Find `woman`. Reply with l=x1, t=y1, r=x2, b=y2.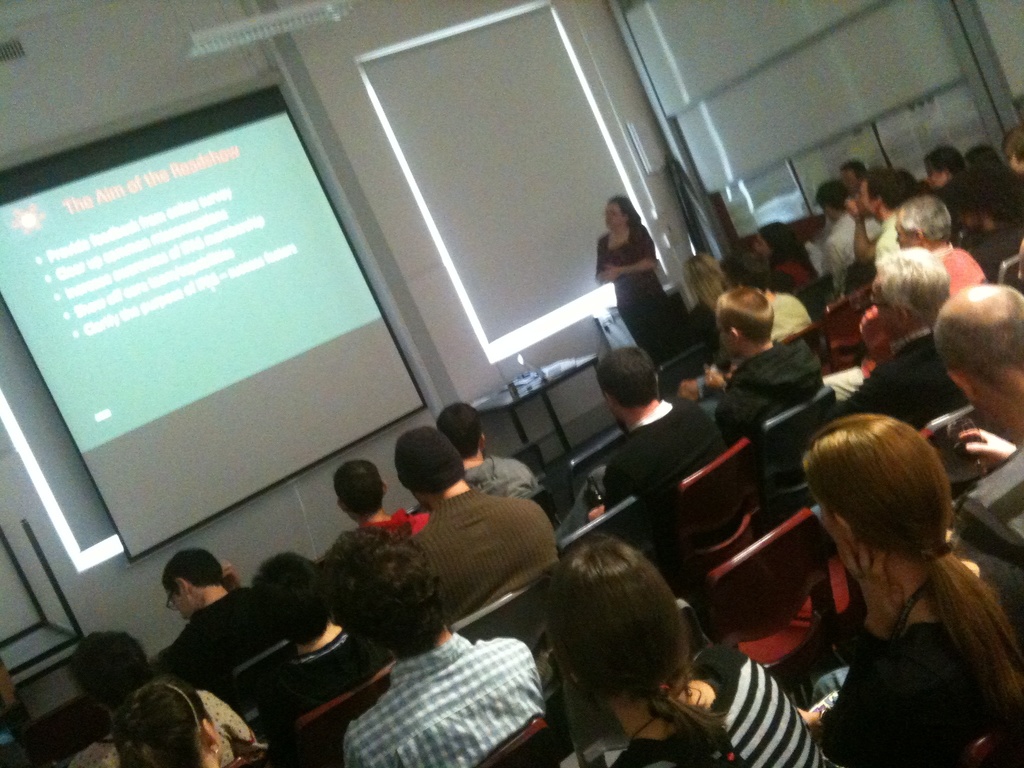
l=548, t=535, r=826, b=767.
